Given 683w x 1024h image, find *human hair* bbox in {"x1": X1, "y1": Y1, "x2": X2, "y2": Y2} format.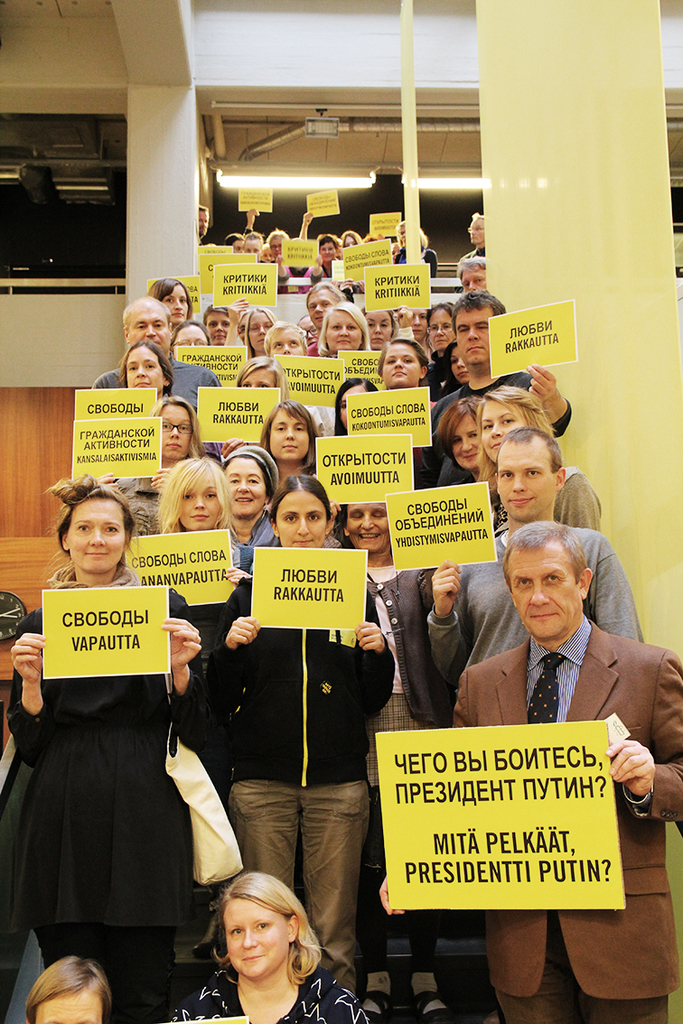
{"x1": 259, "y1": 399, "x2": 320, "y2": 470}.
